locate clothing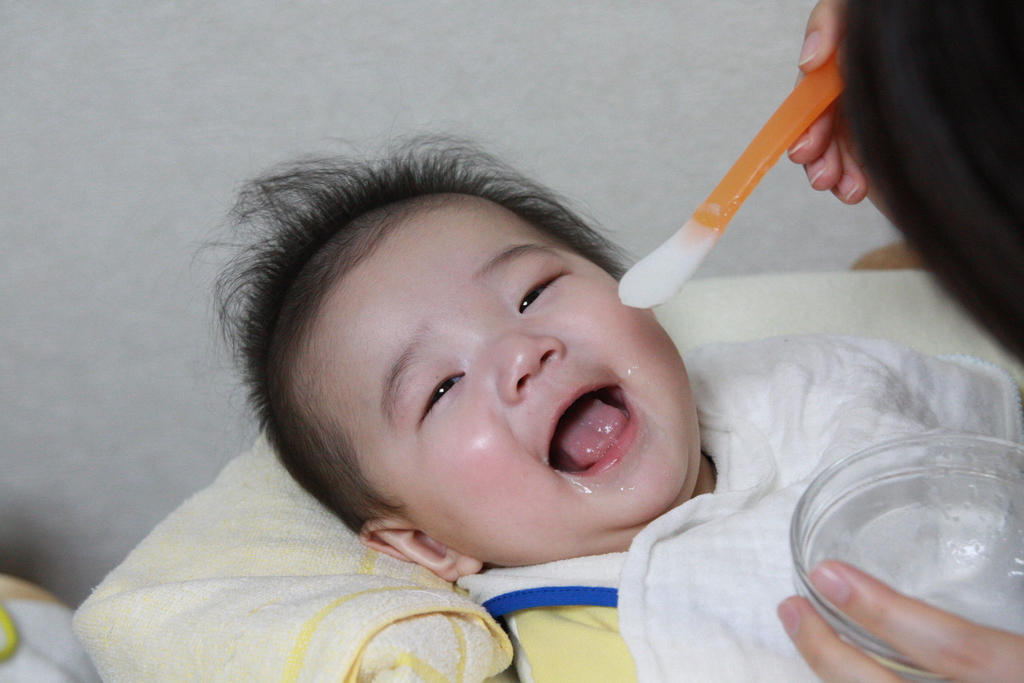
rect(70, 276, 1023, 682)
